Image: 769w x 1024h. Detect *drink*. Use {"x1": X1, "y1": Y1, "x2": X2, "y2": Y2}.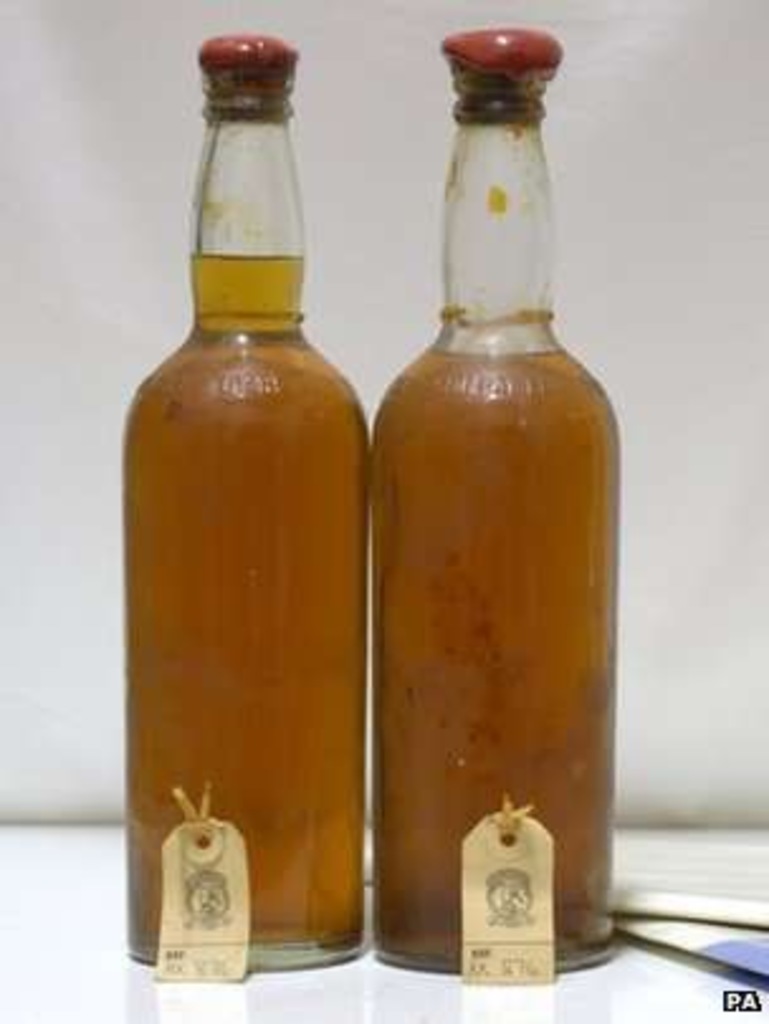
{"x1": 116, "y1": 35, "x2": 367, "y2": 961}.
